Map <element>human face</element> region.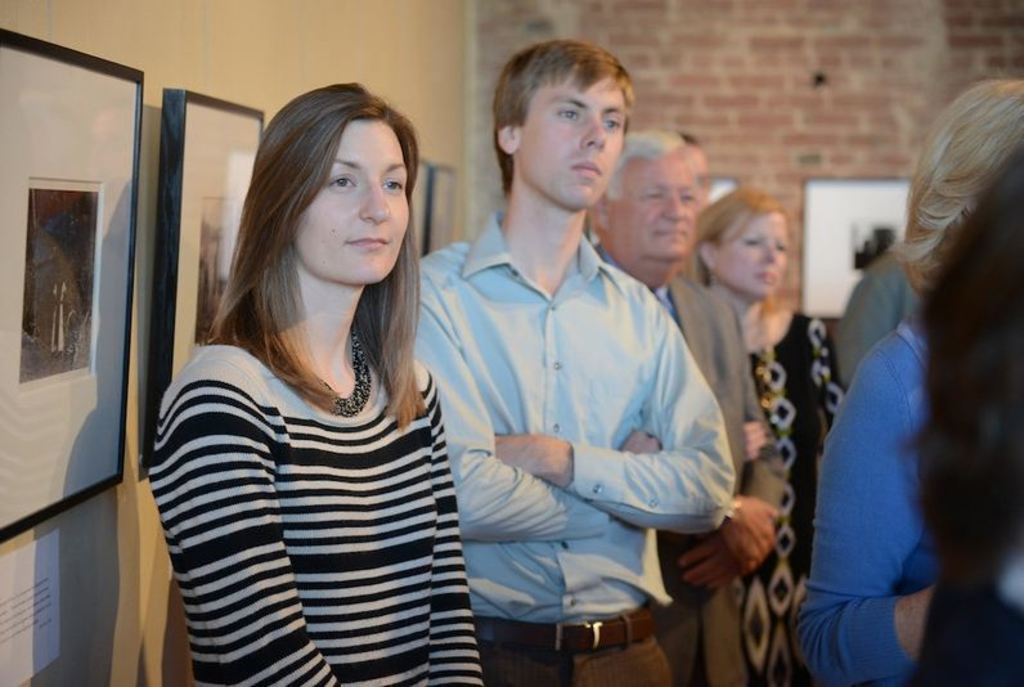
Mapped to BBox(292, 121, 416, 291).
